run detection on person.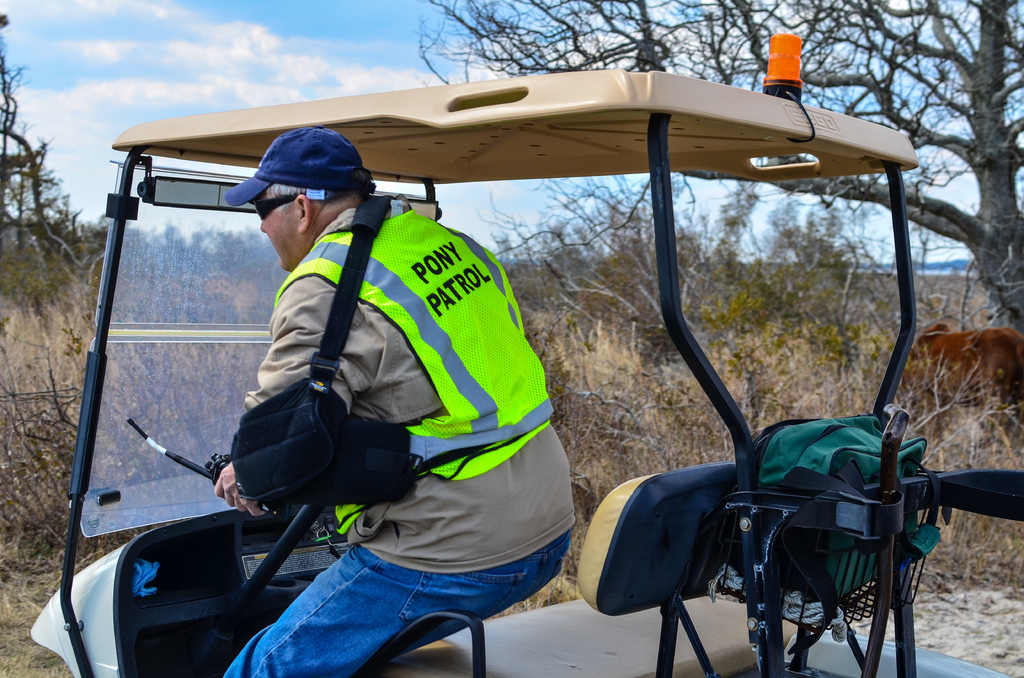
Result: select_region(206, 119, 575, 677).
